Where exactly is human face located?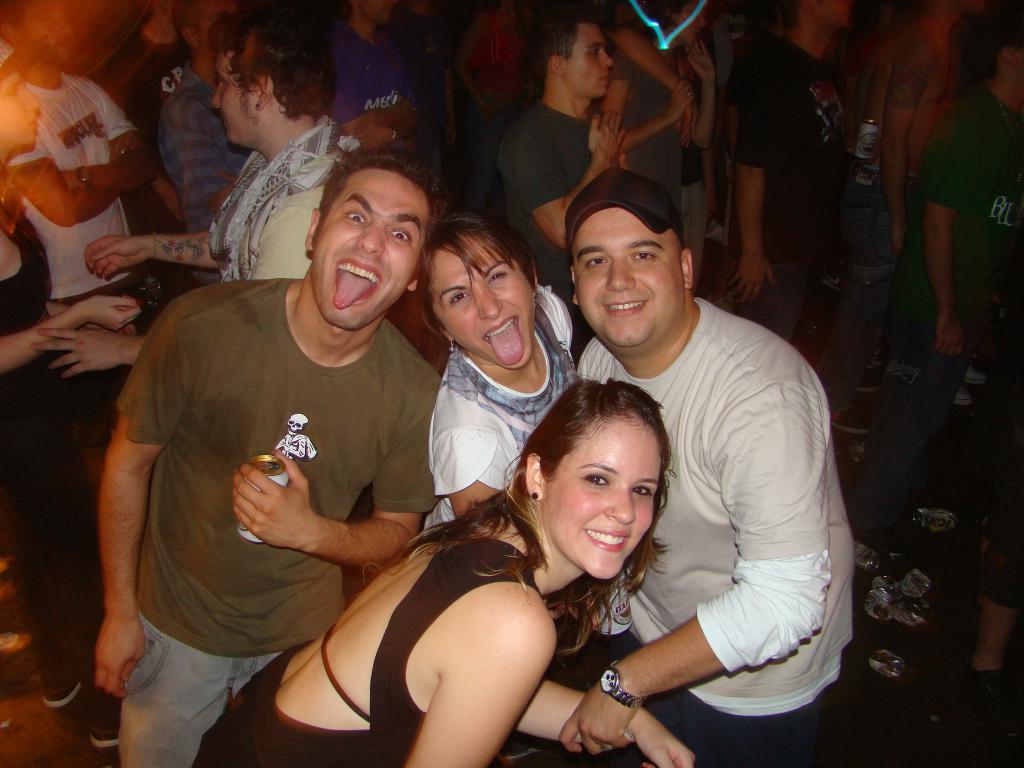
Its bounding box is [x1=683, y1=0, x2=706, y2=45].
